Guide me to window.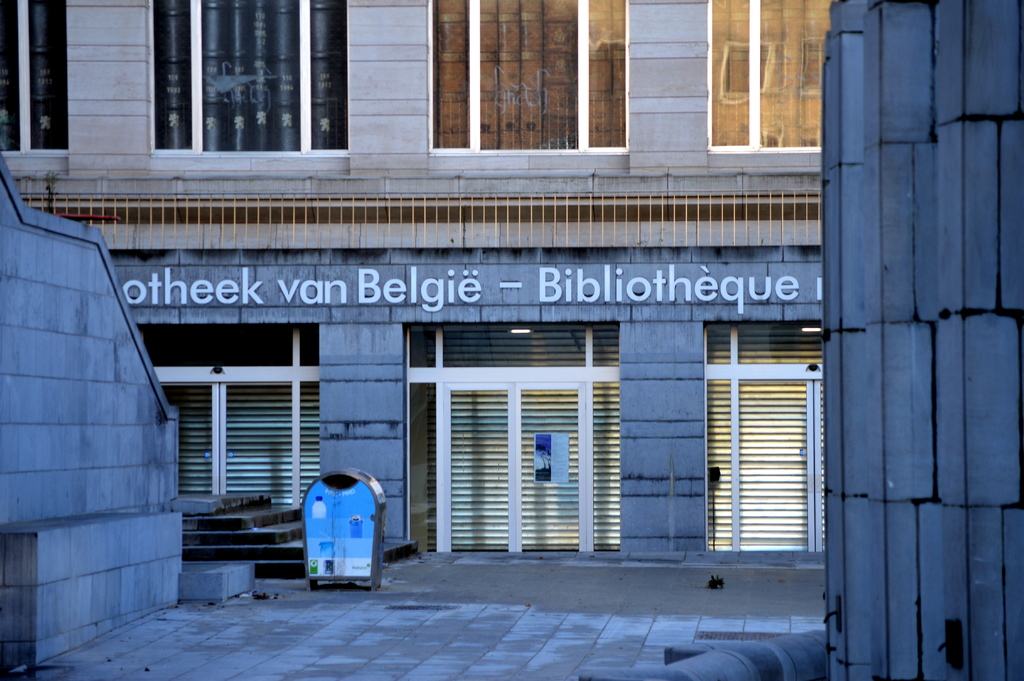
Guidance: bbox=(430, 0, 622, 152).
